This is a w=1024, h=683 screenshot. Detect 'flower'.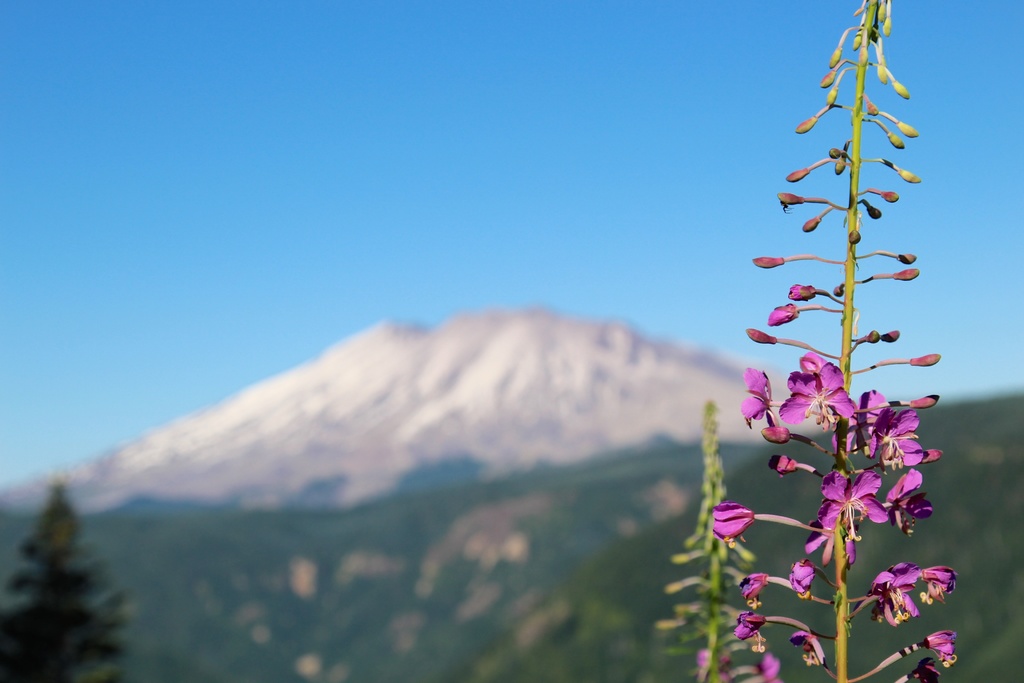
box=[781, 282, 817, 303].
